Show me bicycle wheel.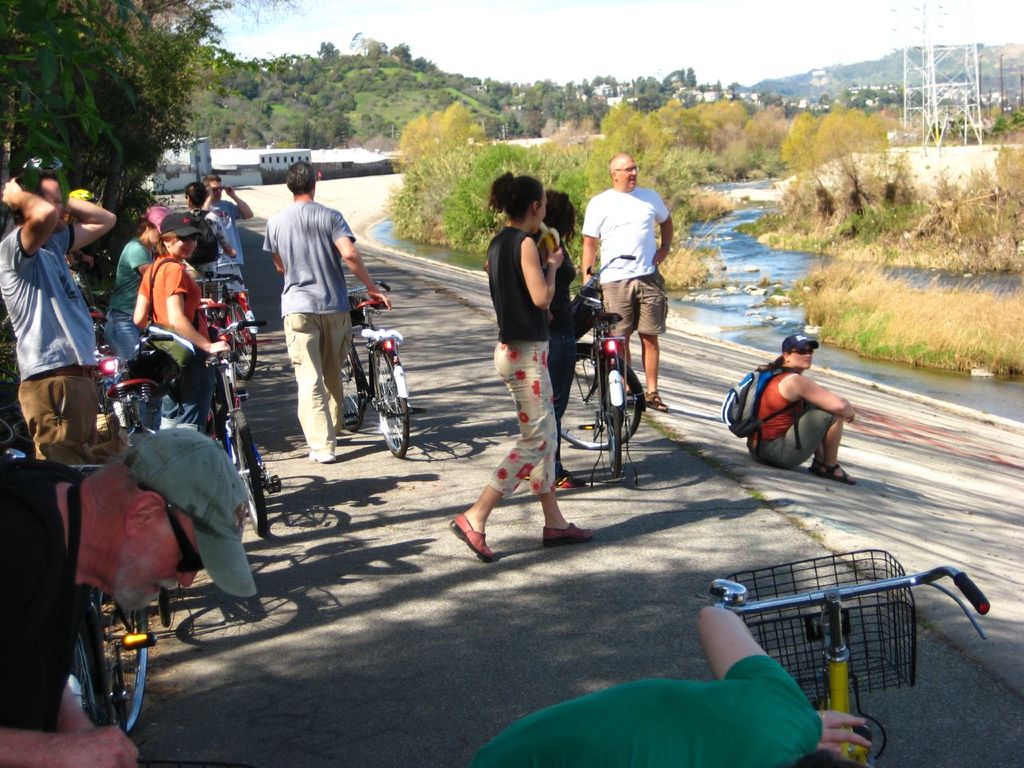
bicycle wheel is here: box(597, 341, 626, 475).
